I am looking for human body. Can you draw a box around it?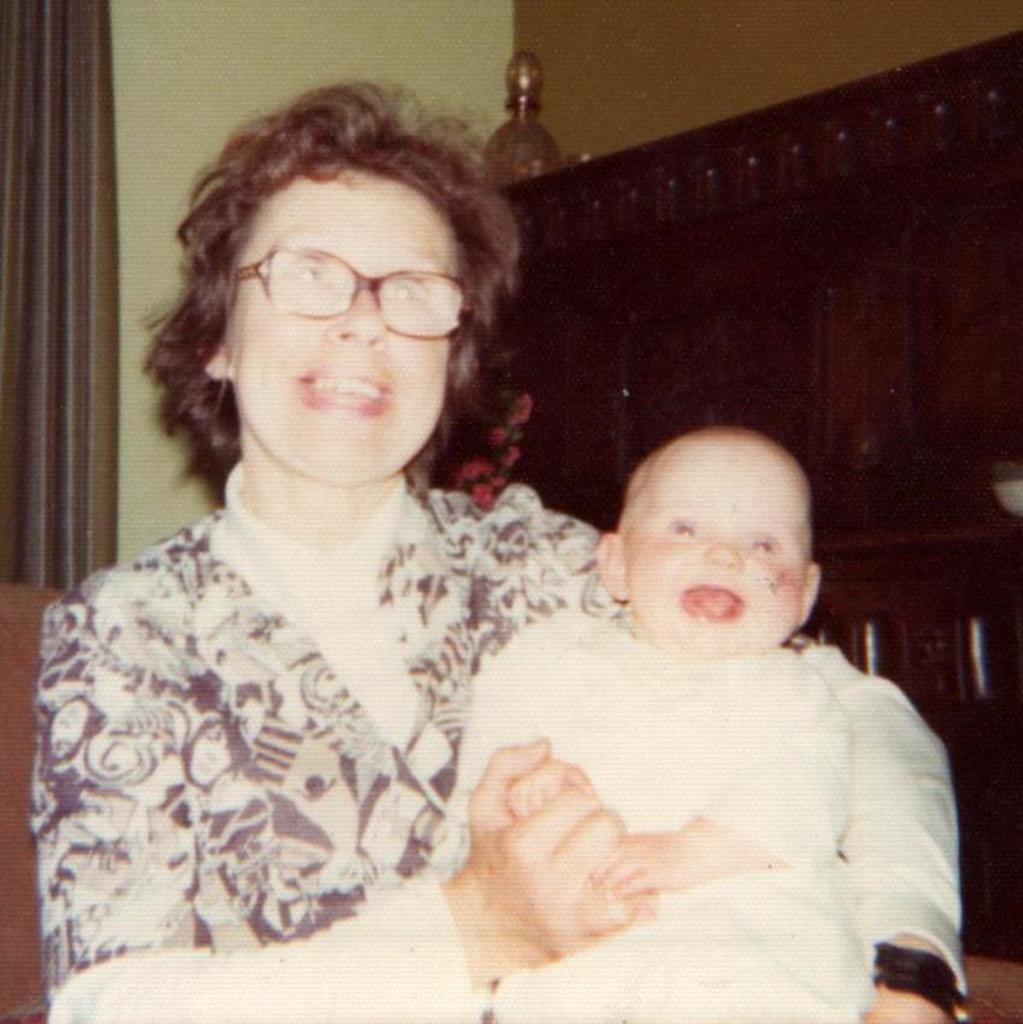
Sure, the bounding box is detection(66, 94, 947, 977).
